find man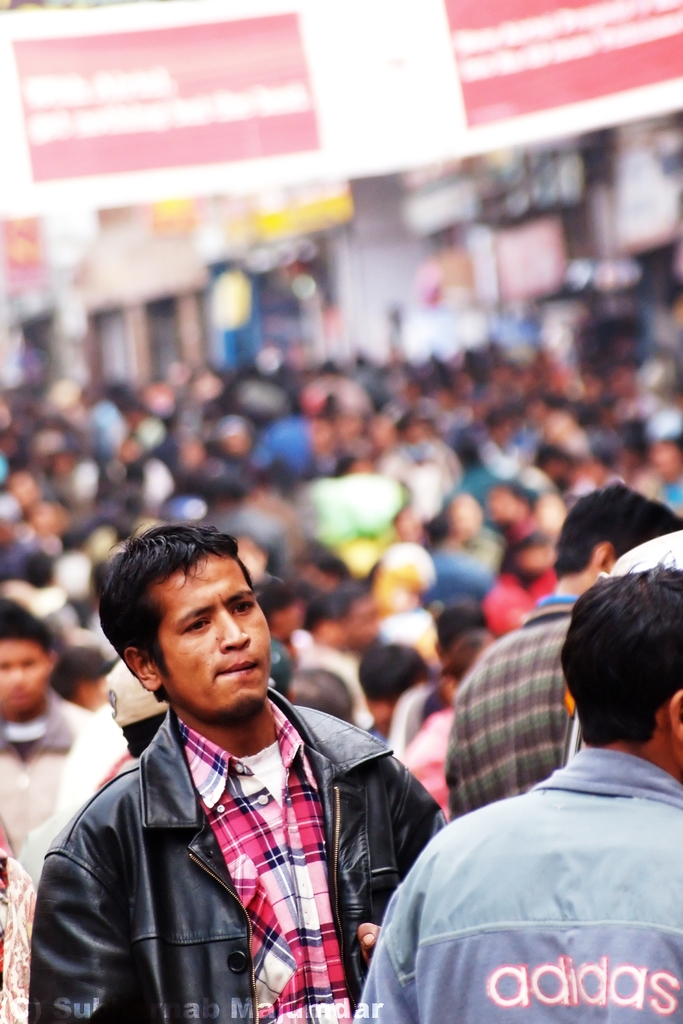
31 531 472 1023
